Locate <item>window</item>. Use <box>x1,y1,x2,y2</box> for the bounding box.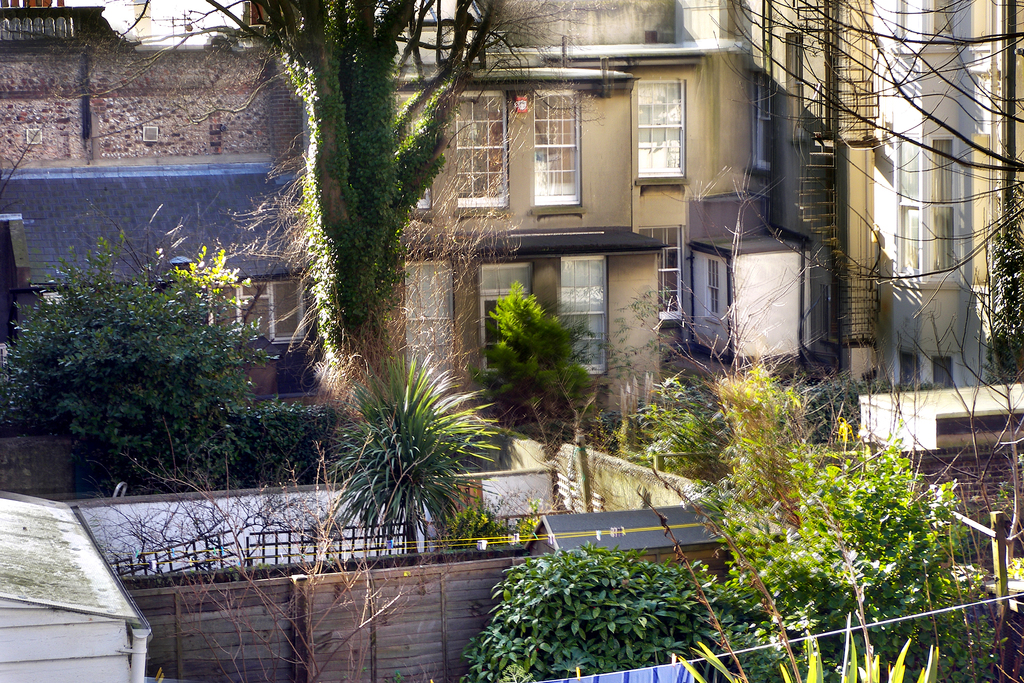
<box>394,92,434,207</box>.
